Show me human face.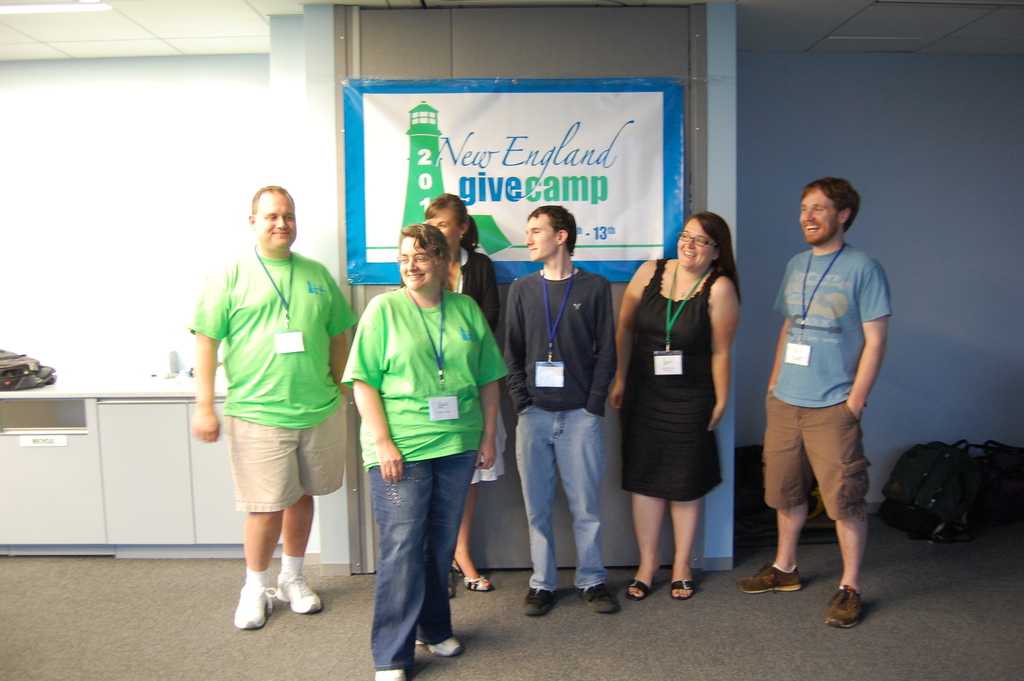
human face is here: Rect(799, 187, 838, 242).
